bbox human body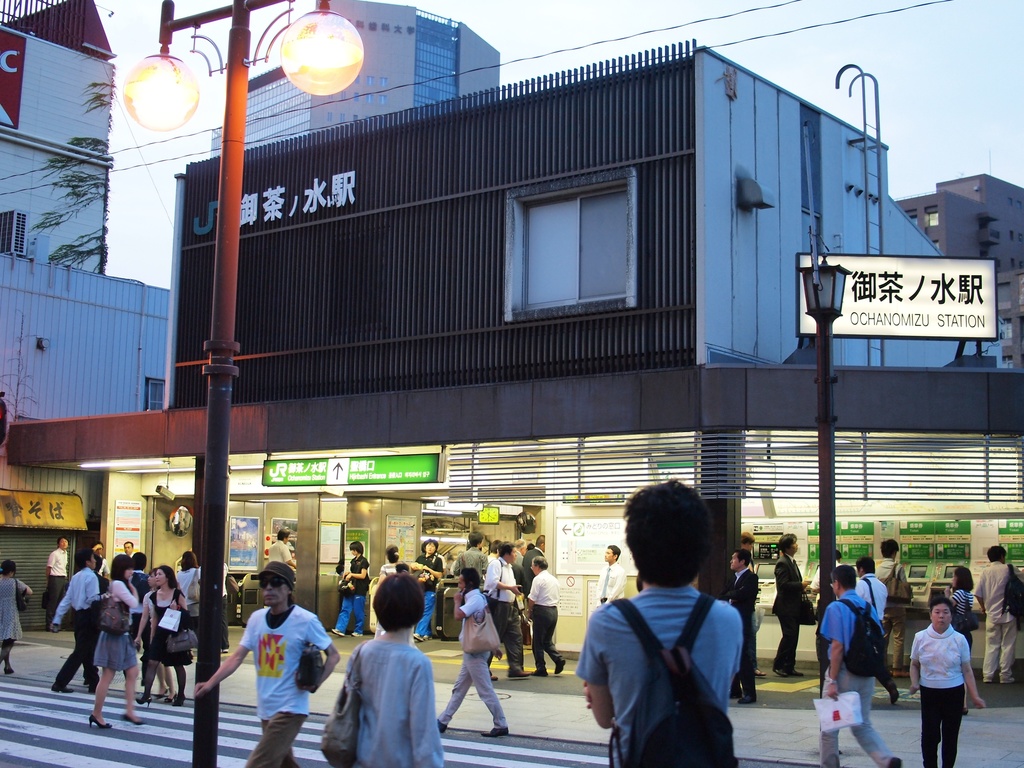
region(413, 553, 445, 643)
